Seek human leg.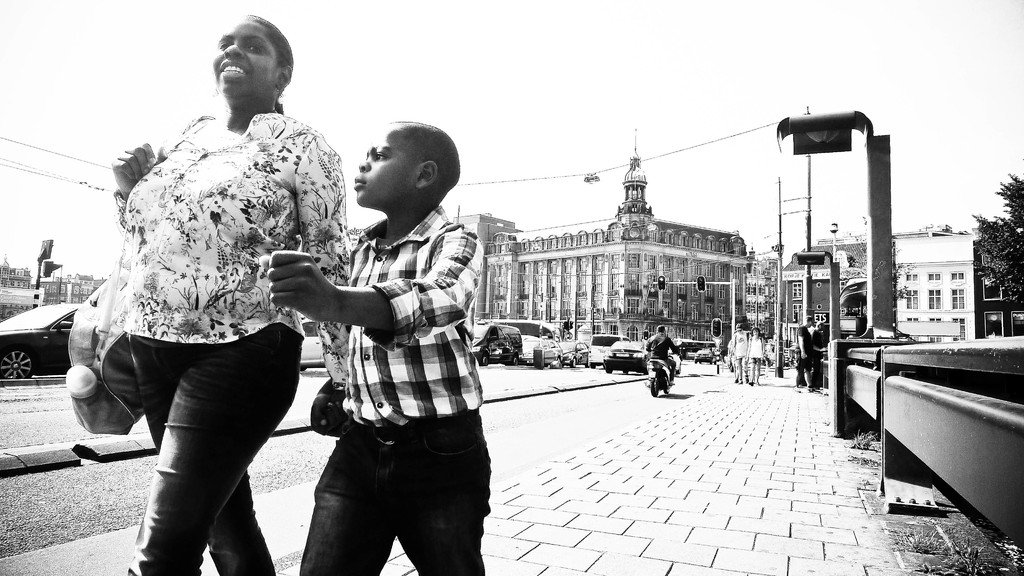
rect(125, 297, 301, 575).
